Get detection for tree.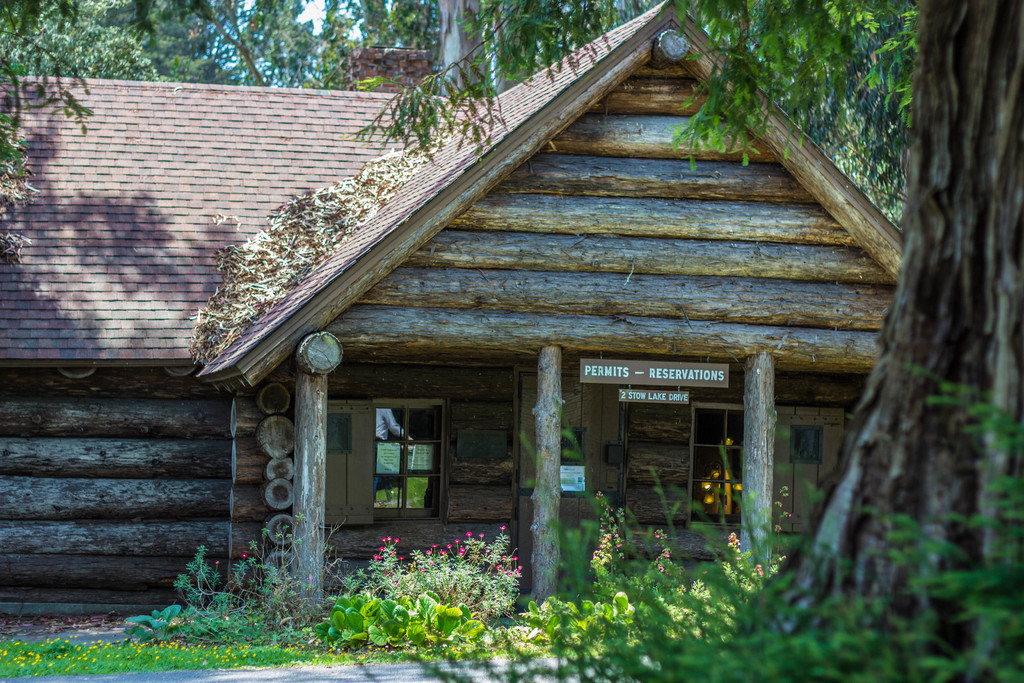
Detection: (x1=345, y1=0, x2=1023, y2=682).
